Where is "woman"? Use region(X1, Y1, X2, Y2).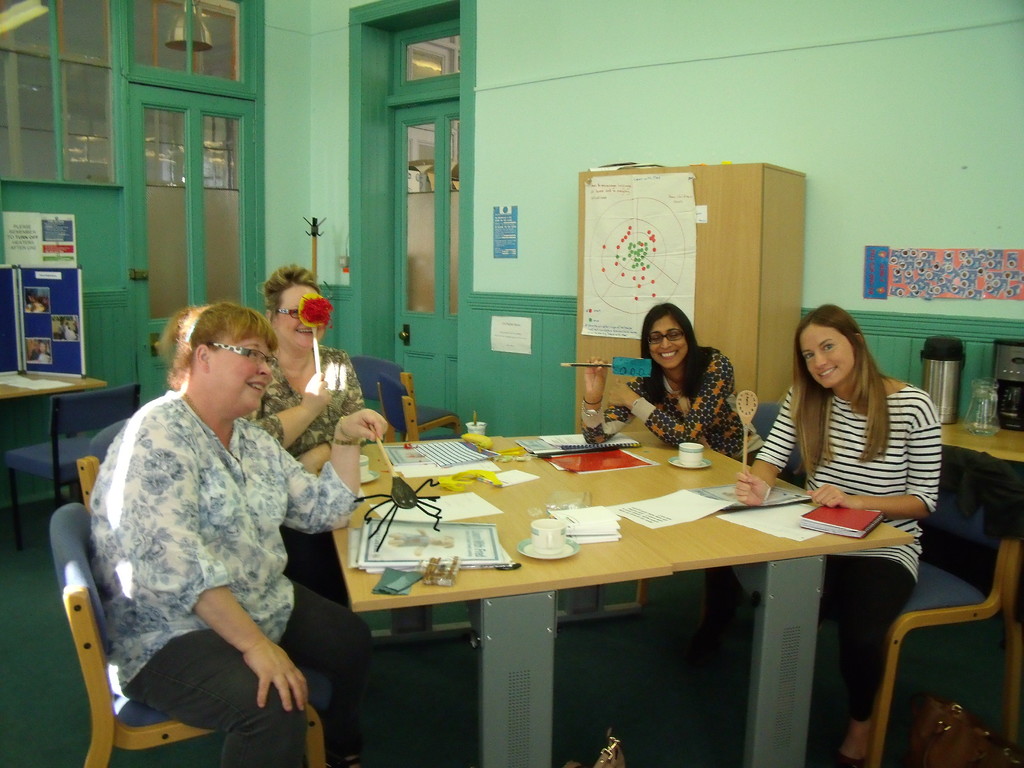
region(722, 296, 940, 767).
